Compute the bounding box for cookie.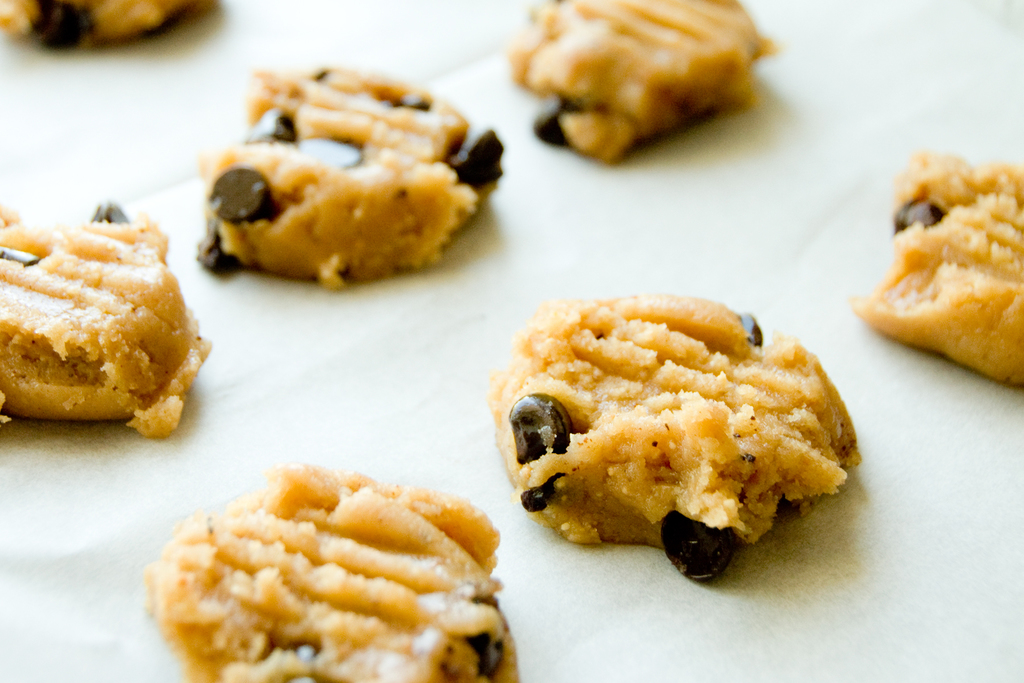
bbox=(509, 0, 772, 159).
